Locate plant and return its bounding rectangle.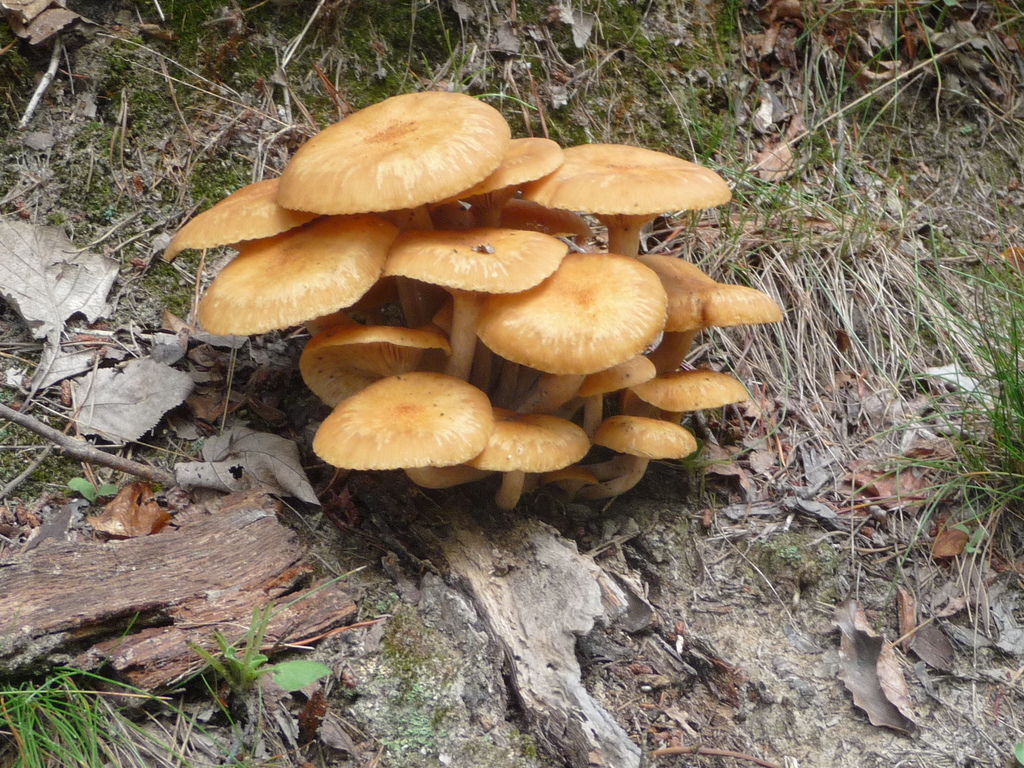
locate(821, 197, 1023, 680).
